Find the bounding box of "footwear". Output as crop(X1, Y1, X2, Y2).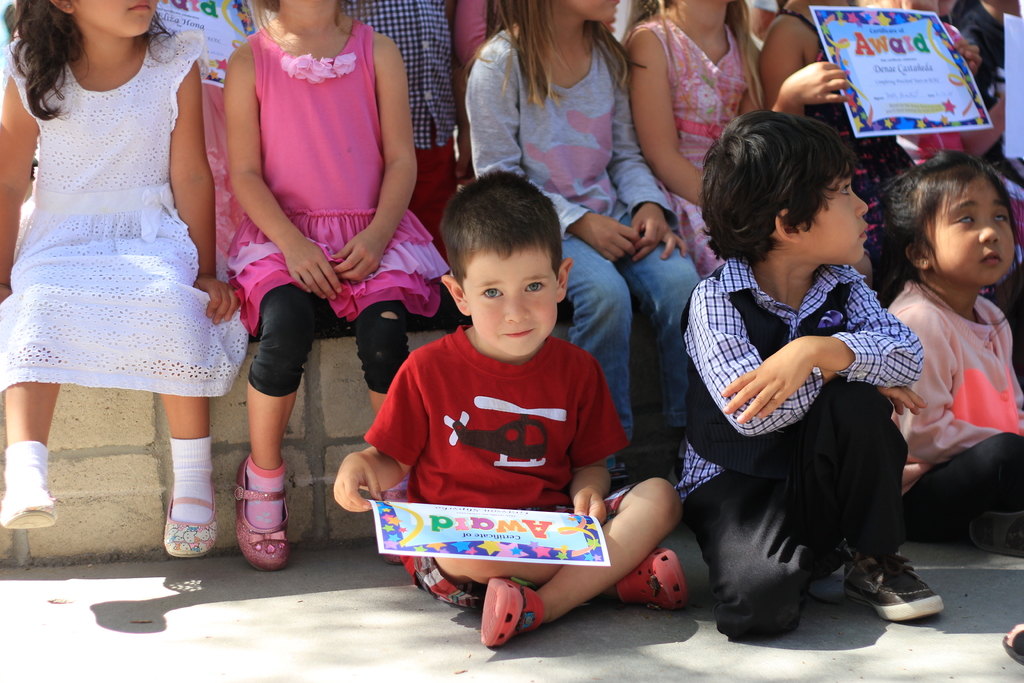
crop(604, 470, 639, 490).
